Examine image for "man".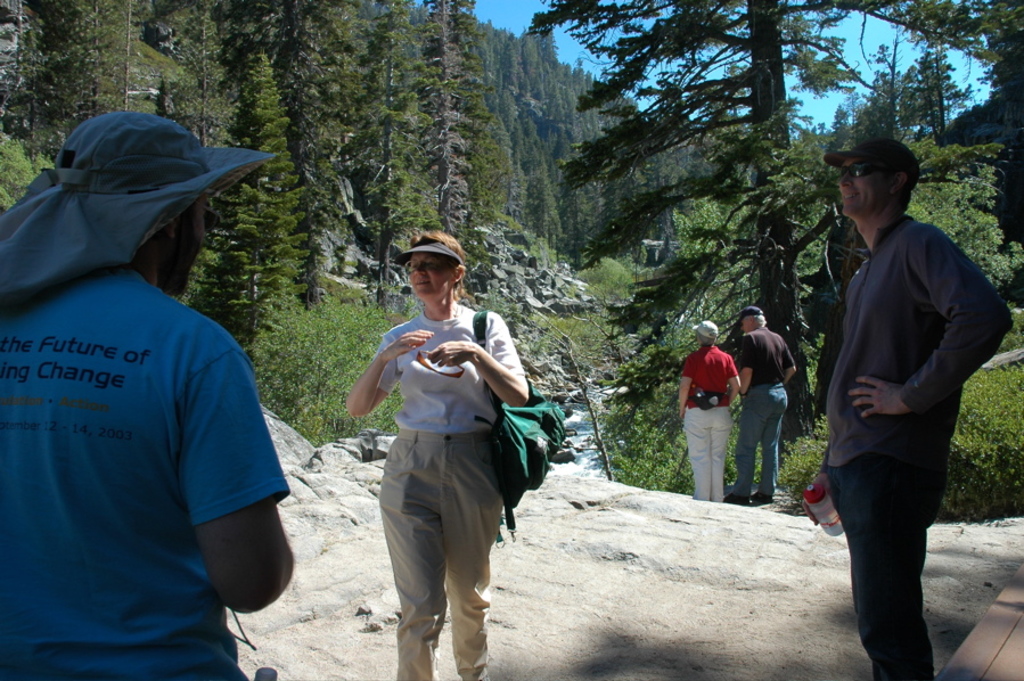
Examination result: 801 139 1013 680.
